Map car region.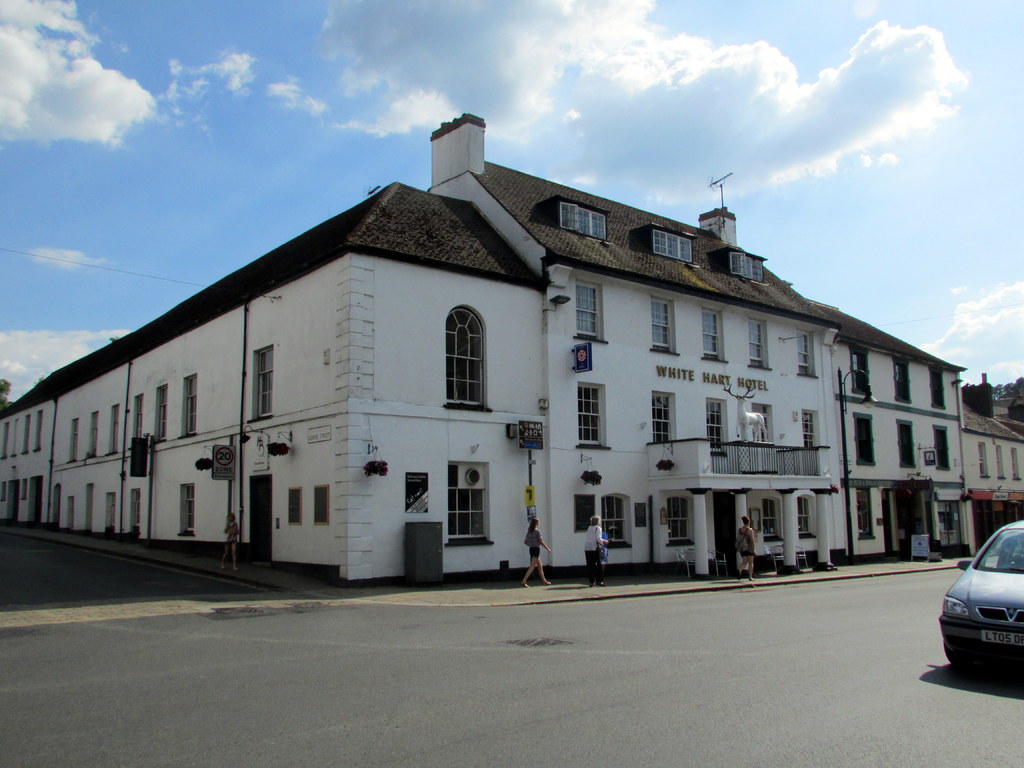
Mapped to locate(938, 535, 1023, 680).
